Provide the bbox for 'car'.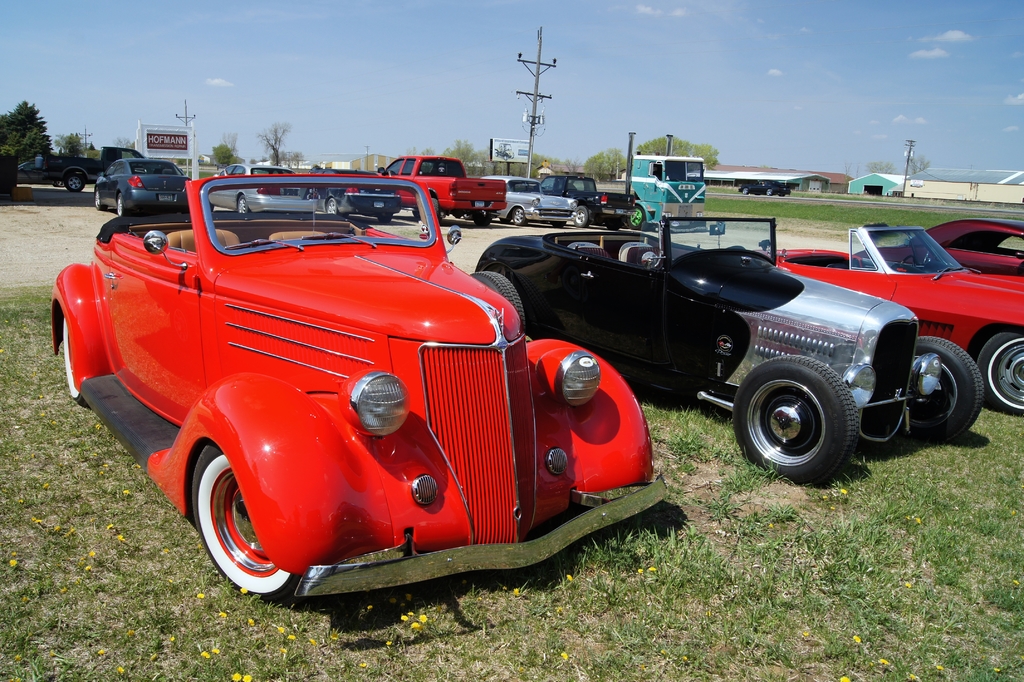
[474, 207, 984, 483].
